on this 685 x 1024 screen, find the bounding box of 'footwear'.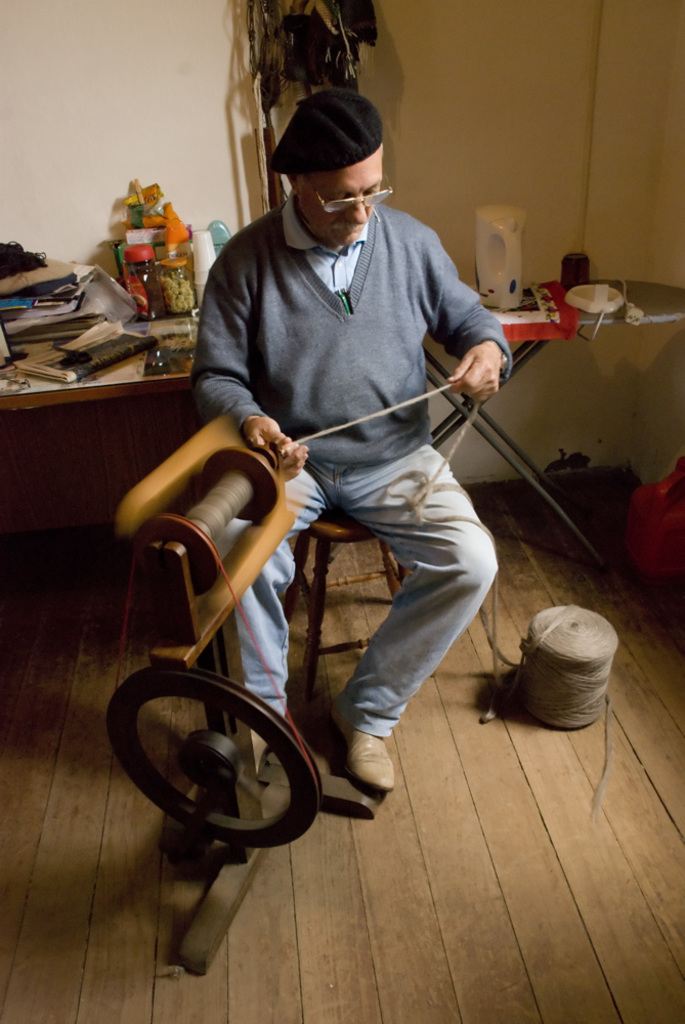
Bounding box: 183 721 284 810.
